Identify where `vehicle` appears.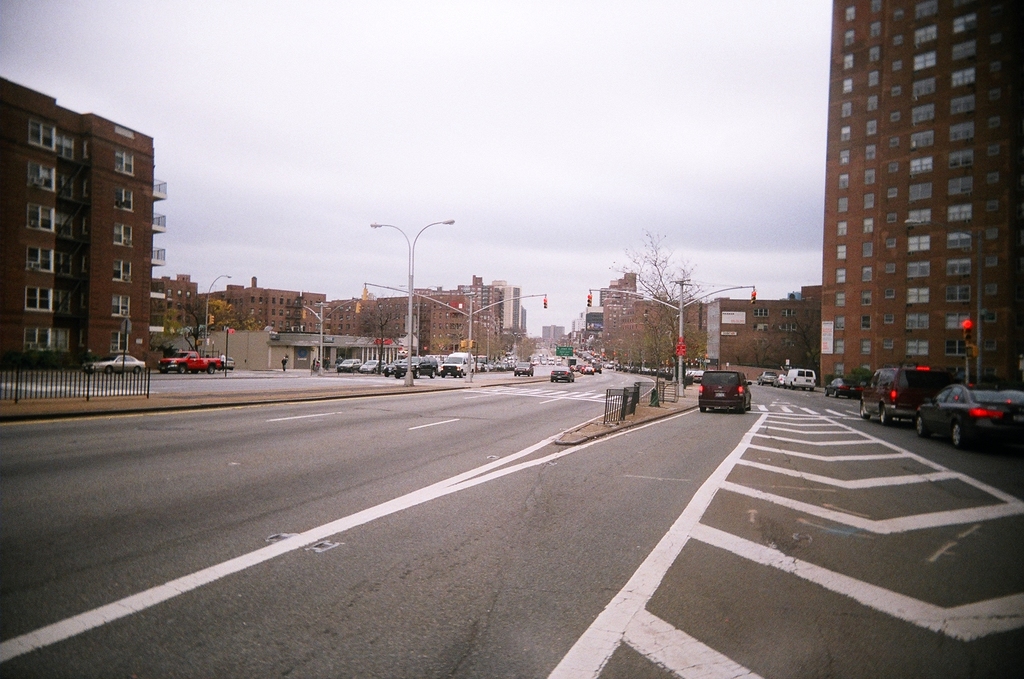
Appears at <bbox>160, 350, 222, 373</bbox>.
